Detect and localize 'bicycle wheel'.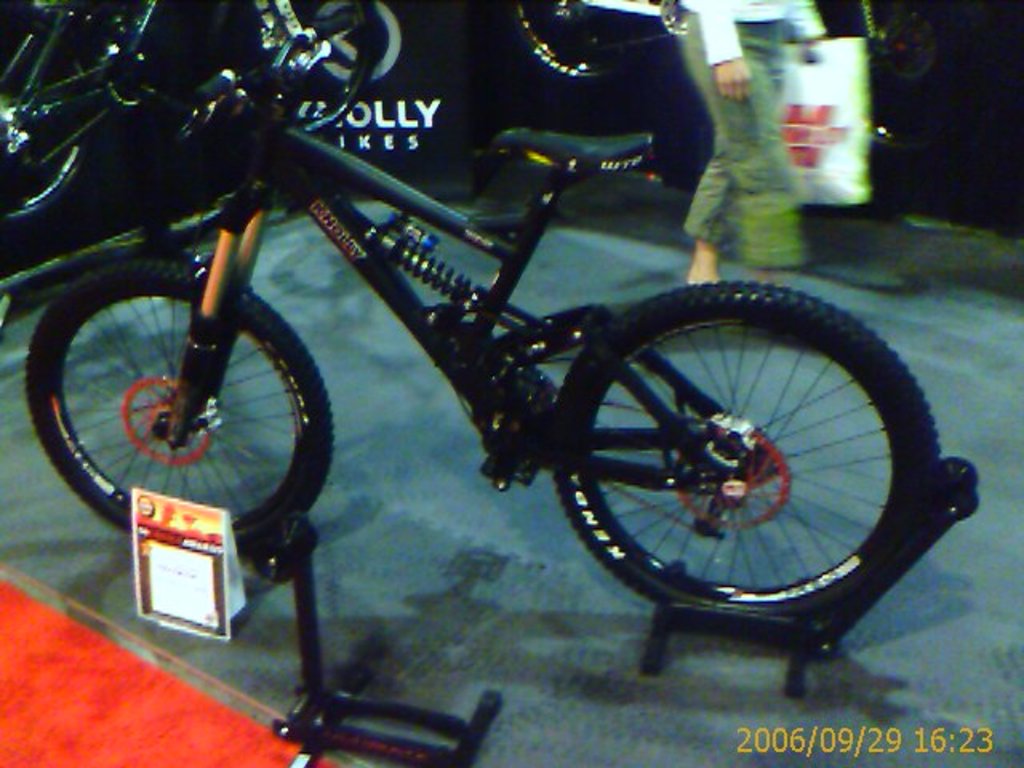
Localized at locate(200, 0, 371, 139).
